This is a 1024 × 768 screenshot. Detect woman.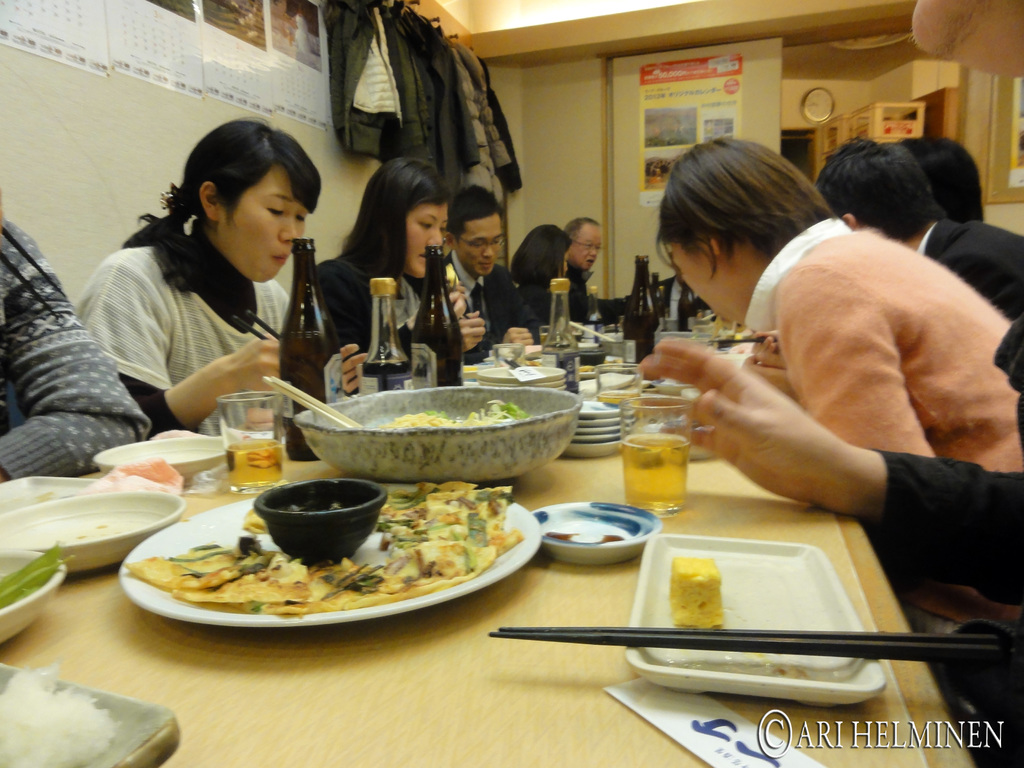
[left=511, top=220, right=577, bottom=324].
